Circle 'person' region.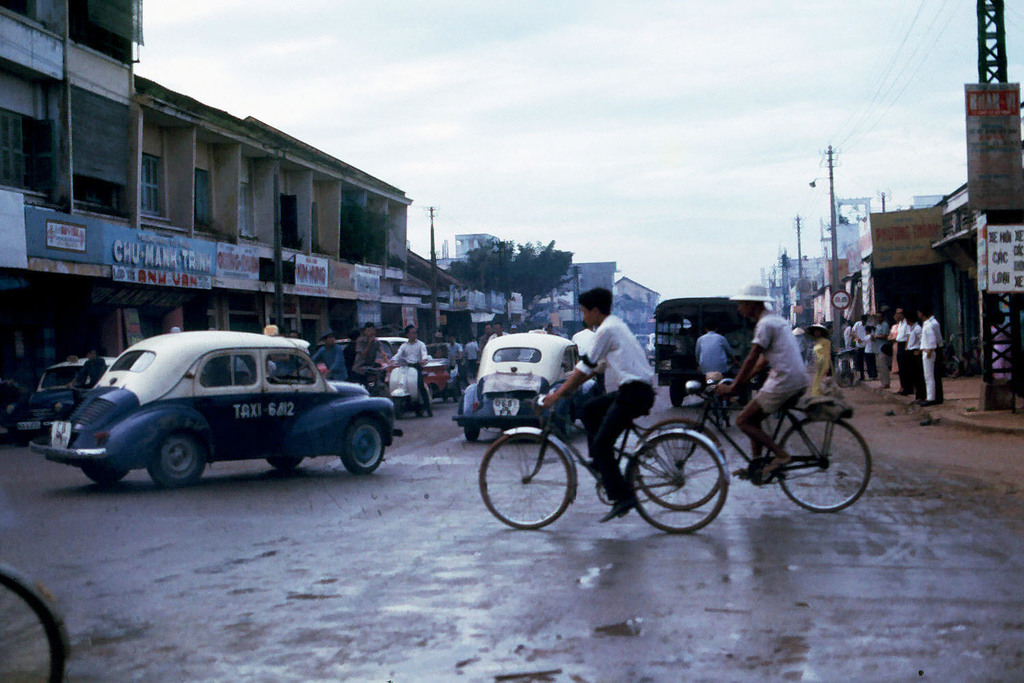
Region: 386 326 426 418.
